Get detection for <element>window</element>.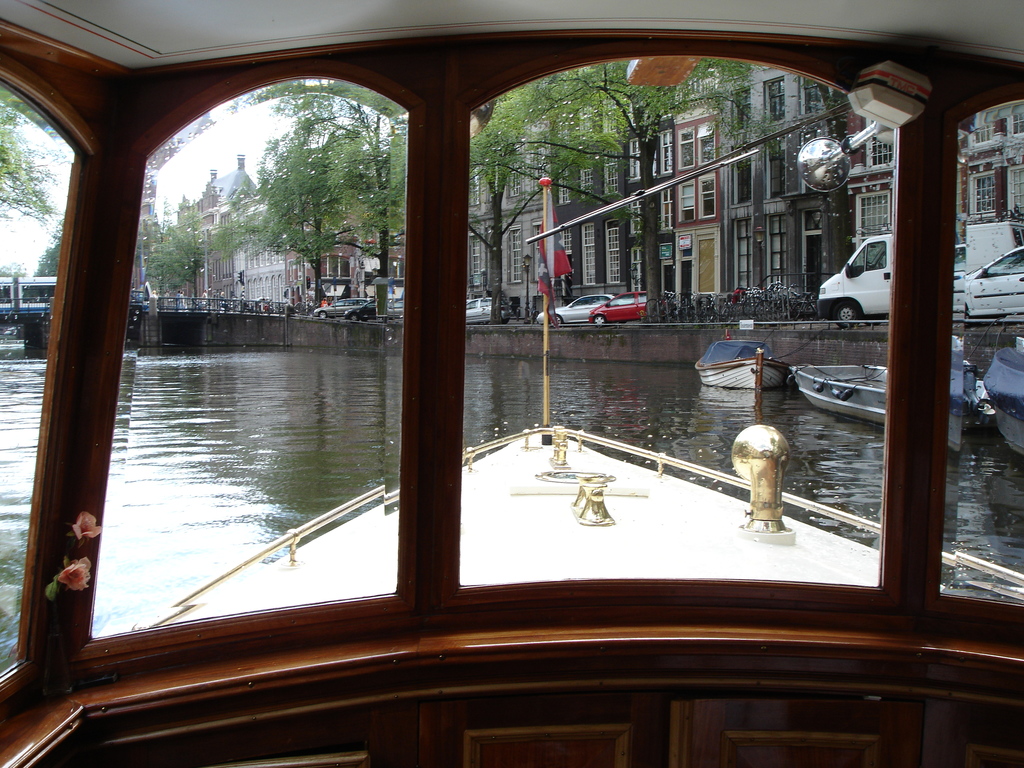
Detection: Rect(726, 150, 758, 207).
